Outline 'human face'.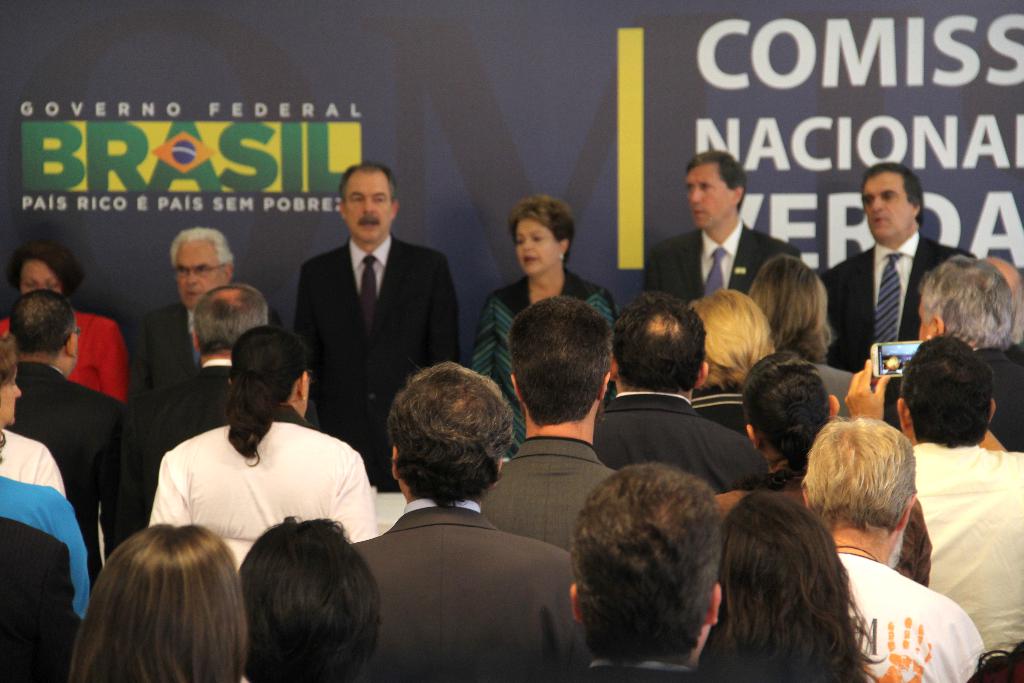
Outline: 342,172,392,243.
